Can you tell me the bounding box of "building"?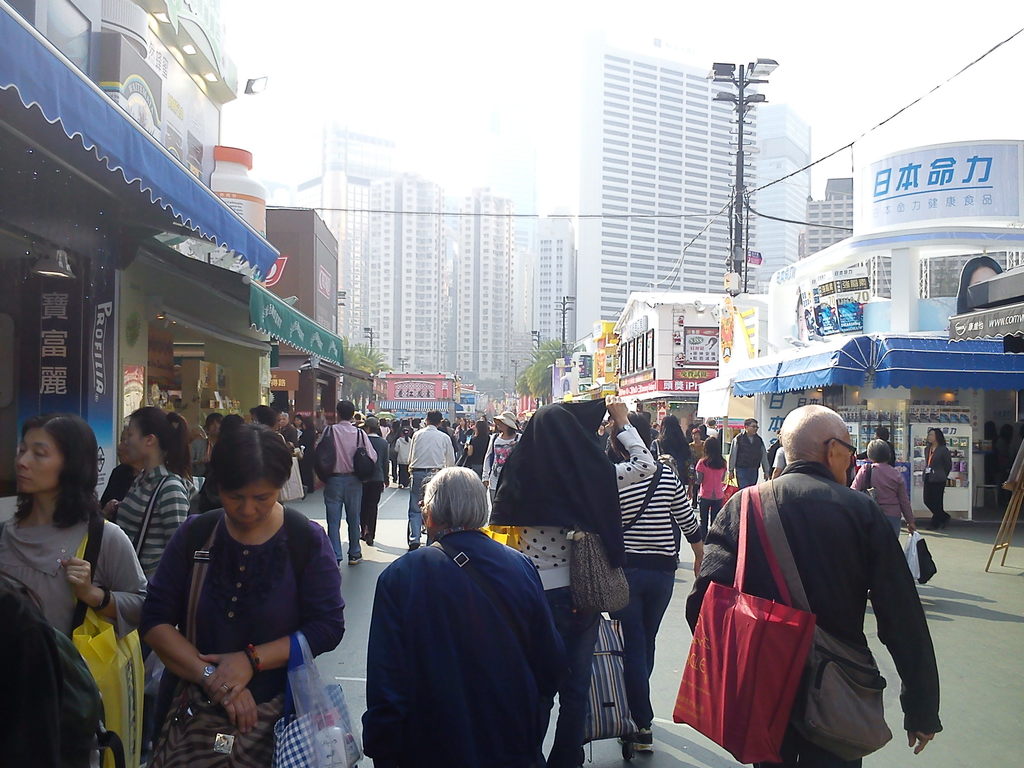
817 178 855 260.
